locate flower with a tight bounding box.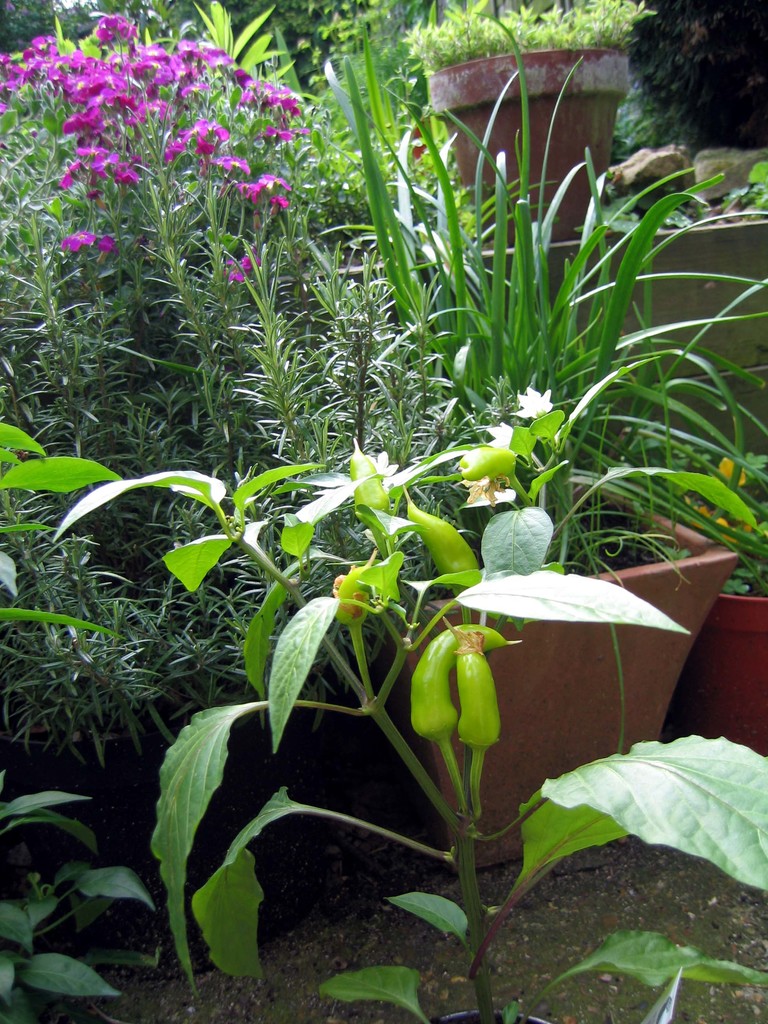
(687, 505, 713, 528).
